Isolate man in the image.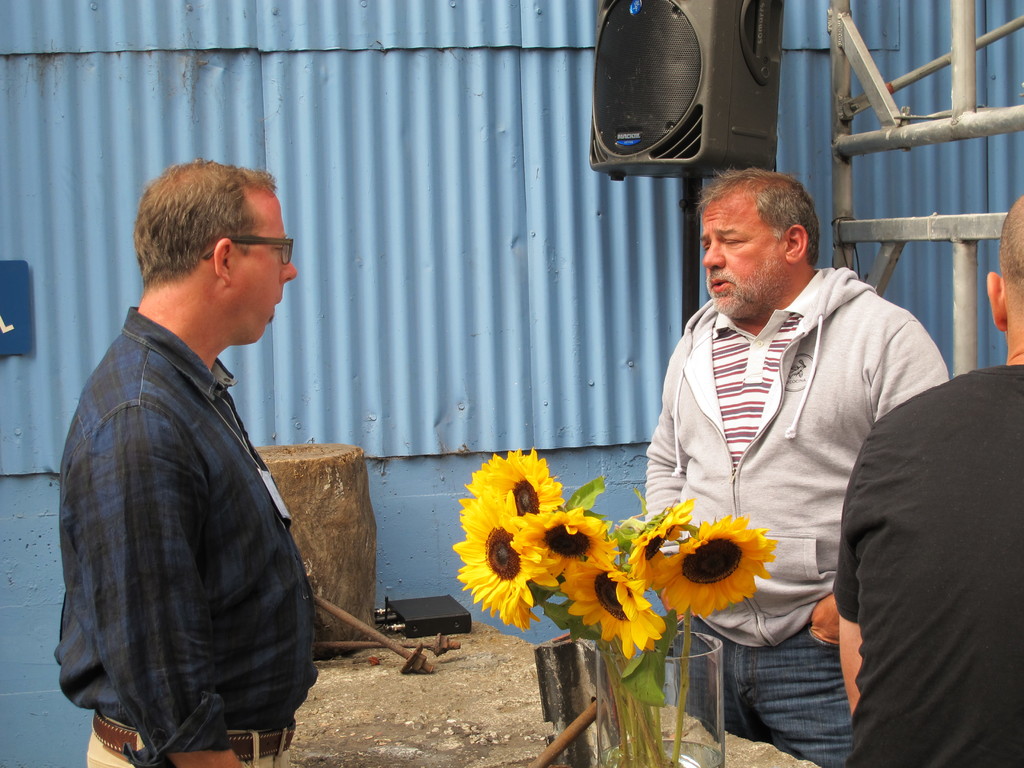
Isolated region: BBox(646, 168, 953, 767).
